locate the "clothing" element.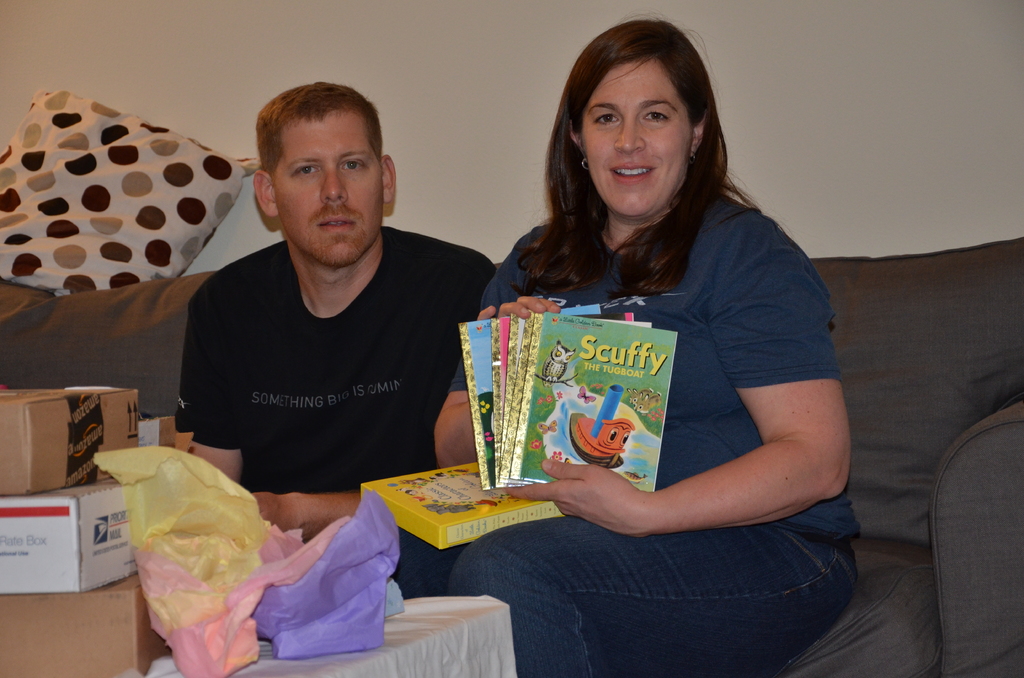
Element bbox: bbox=[141, 180, 486, 525].
